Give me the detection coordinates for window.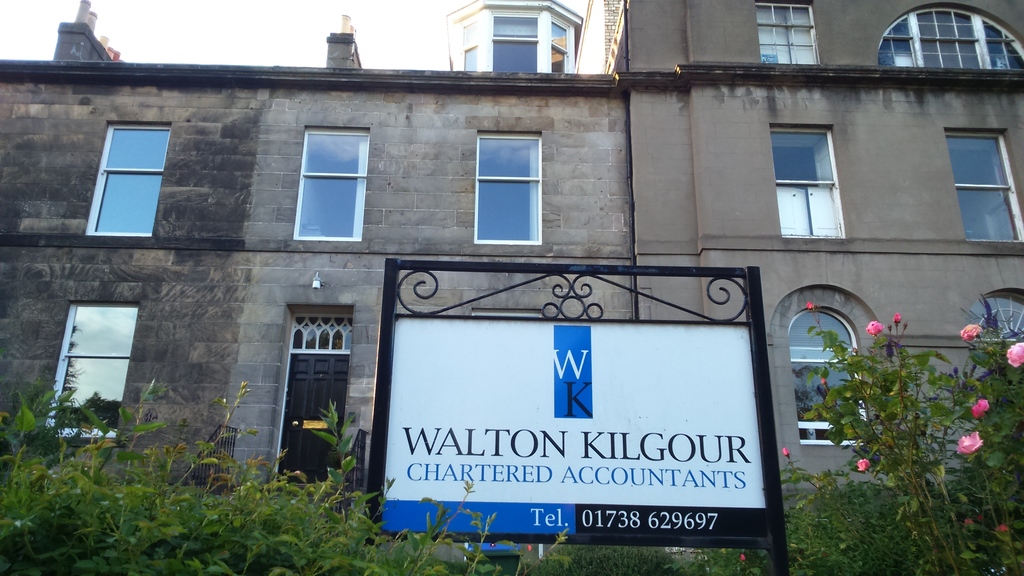
<box>783,303,871,449</box>.
